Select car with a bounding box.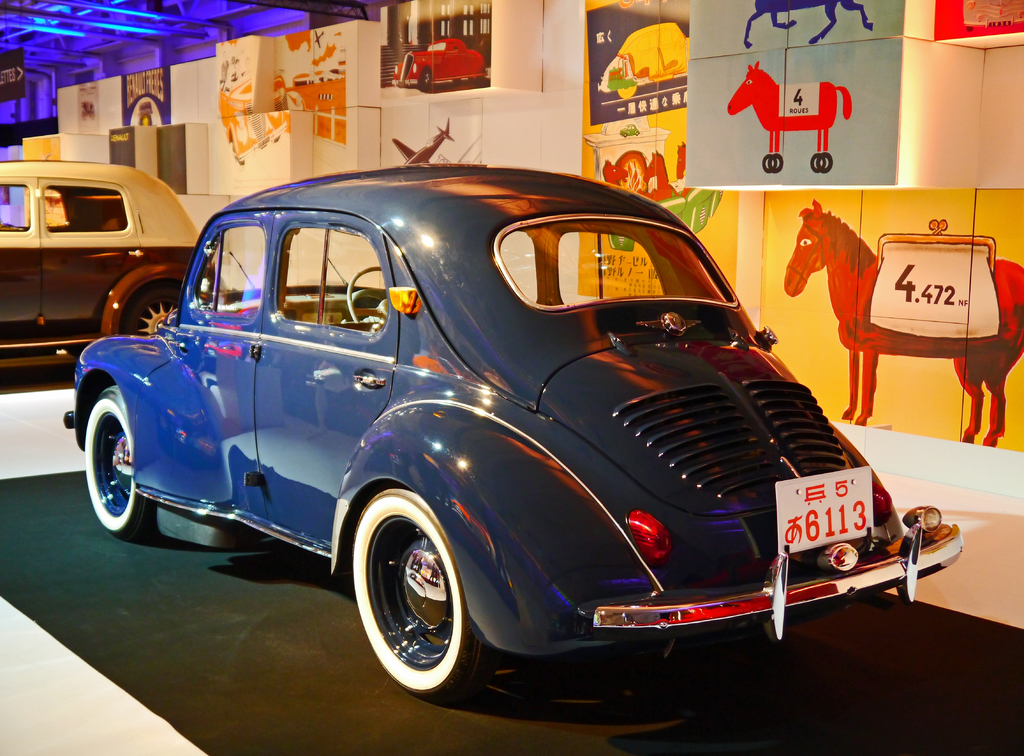
bbox=(963, 0, 1023, 31).
